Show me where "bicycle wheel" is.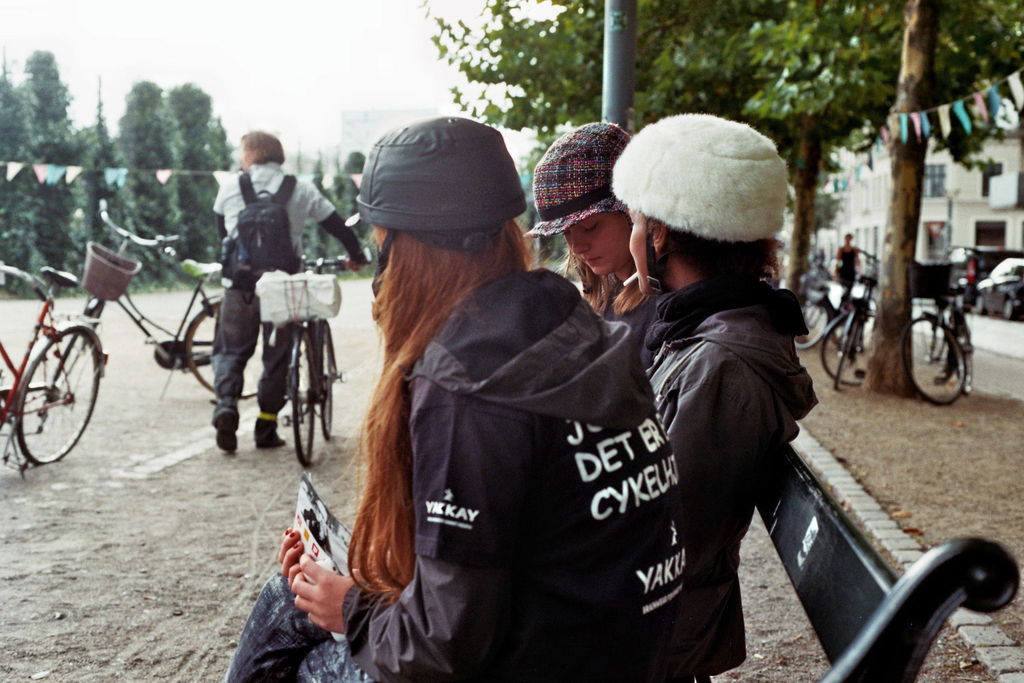
"bicycle wheel" is at [left=15, top=328, right=99, bottom=464].
